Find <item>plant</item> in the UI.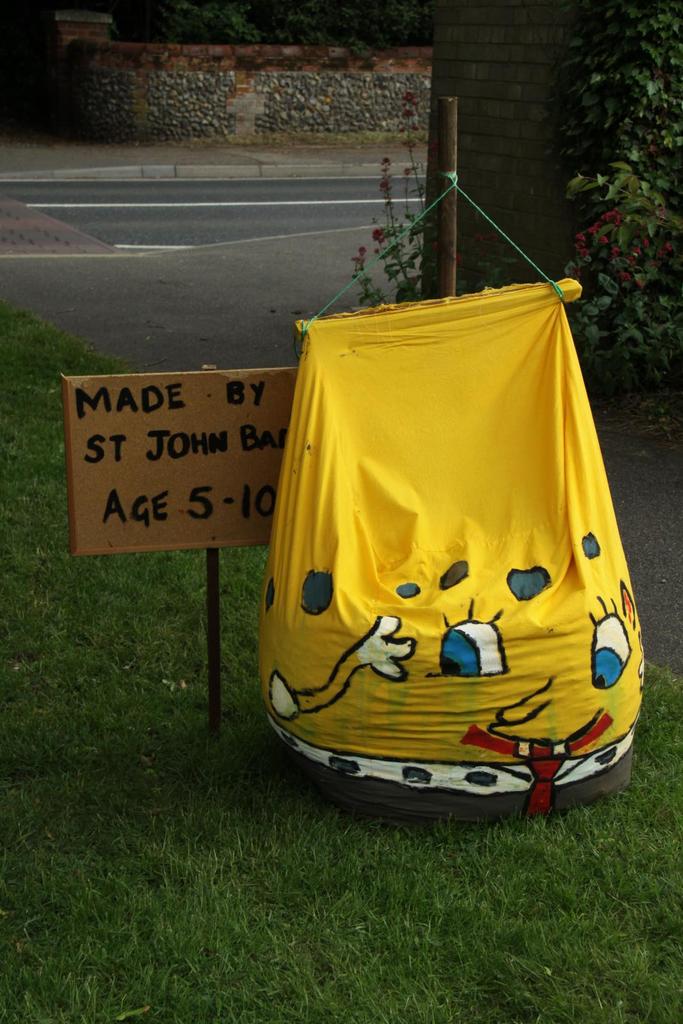
UI element at detection(556, 10, 671, 374).
